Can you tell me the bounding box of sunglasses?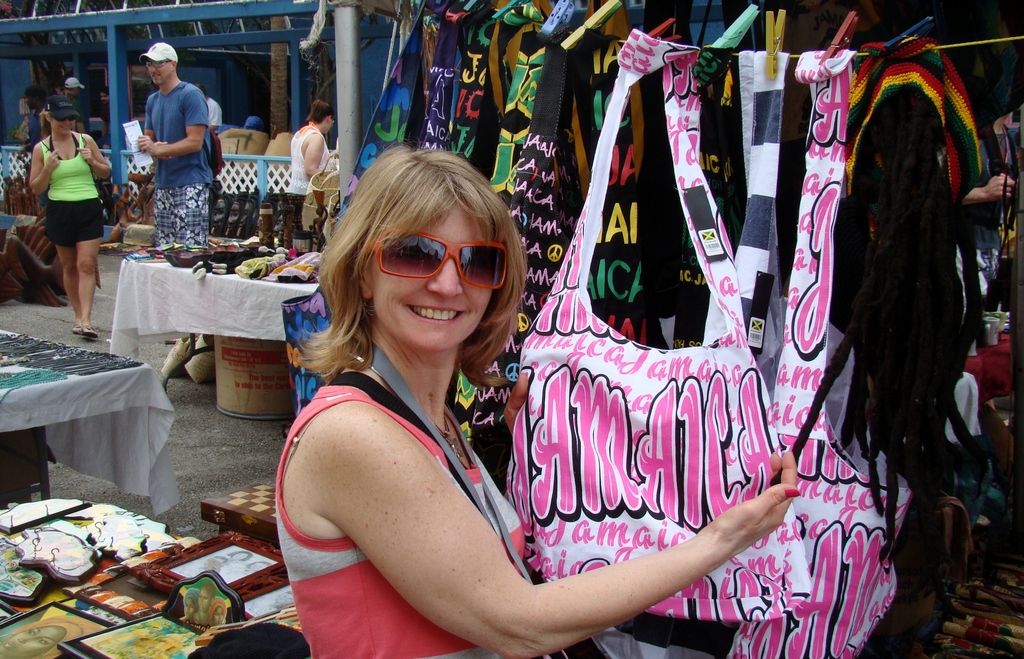
locate(365, 229, 509, 292).
